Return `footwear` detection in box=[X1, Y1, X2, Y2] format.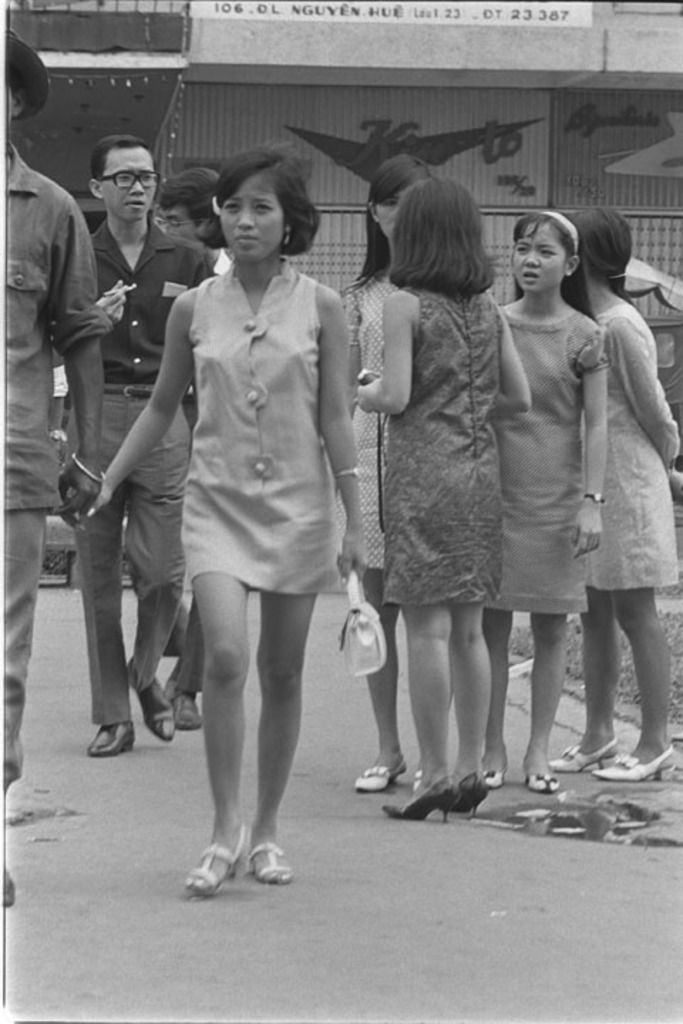
box=[182, 832, 283, 896].
